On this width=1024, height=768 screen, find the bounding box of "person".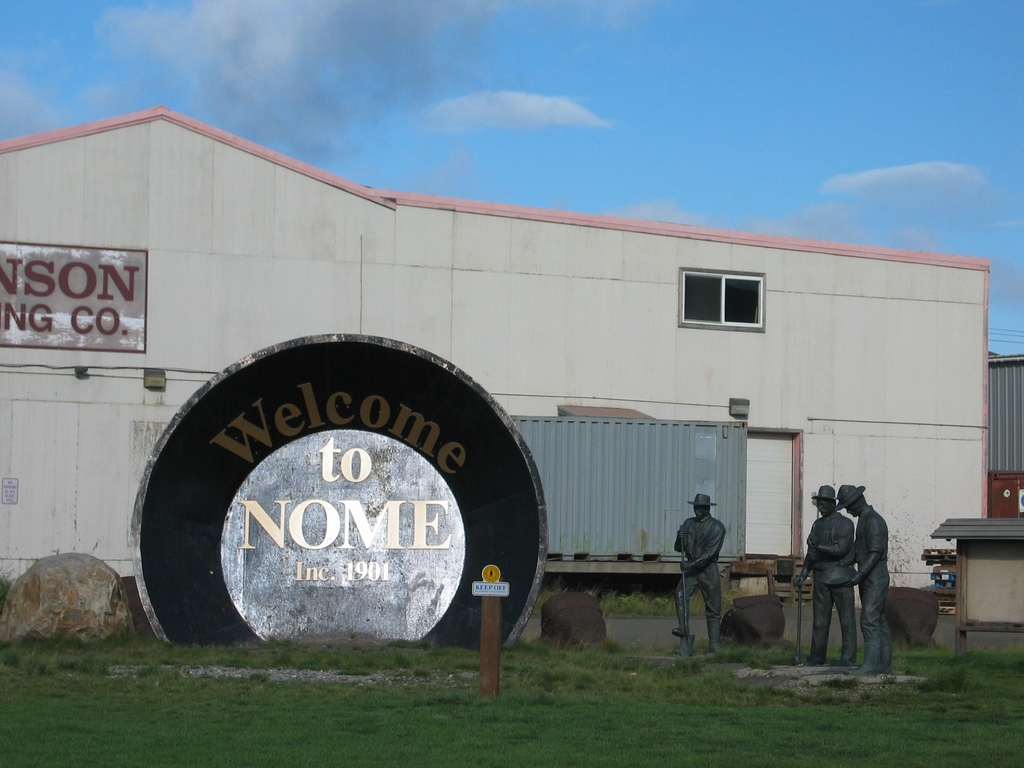
Bounding box: rect(835, 481, 890, 671).
